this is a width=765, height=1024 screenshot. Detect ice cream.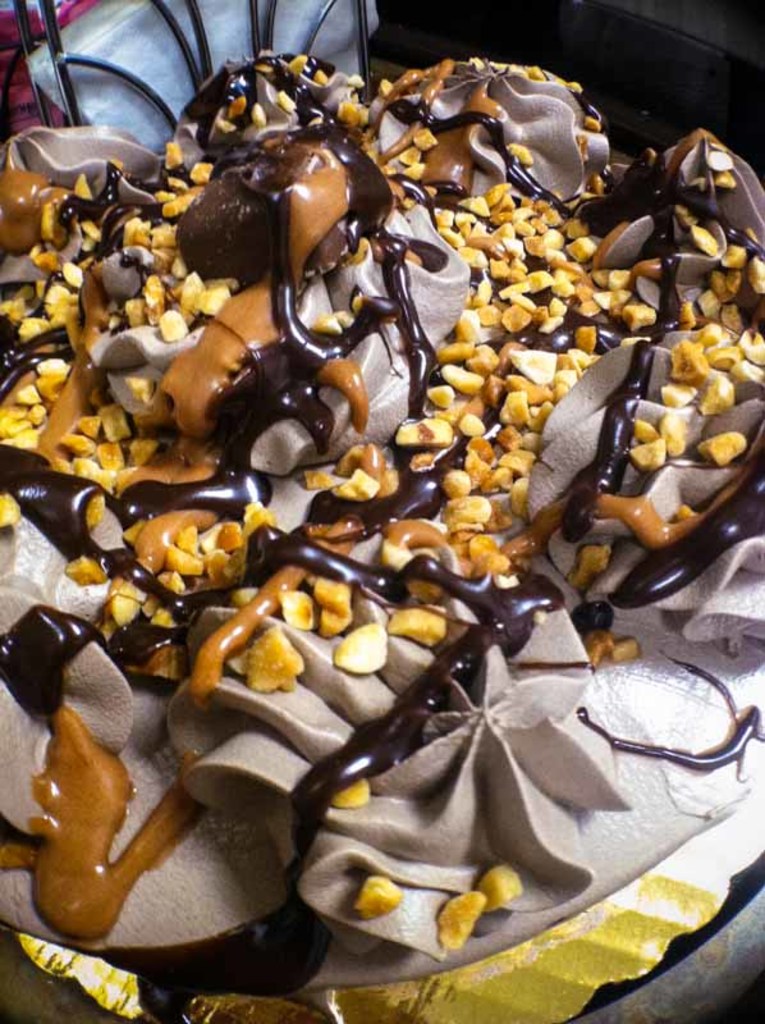
bbox=(0, 49, 764, 1023).
